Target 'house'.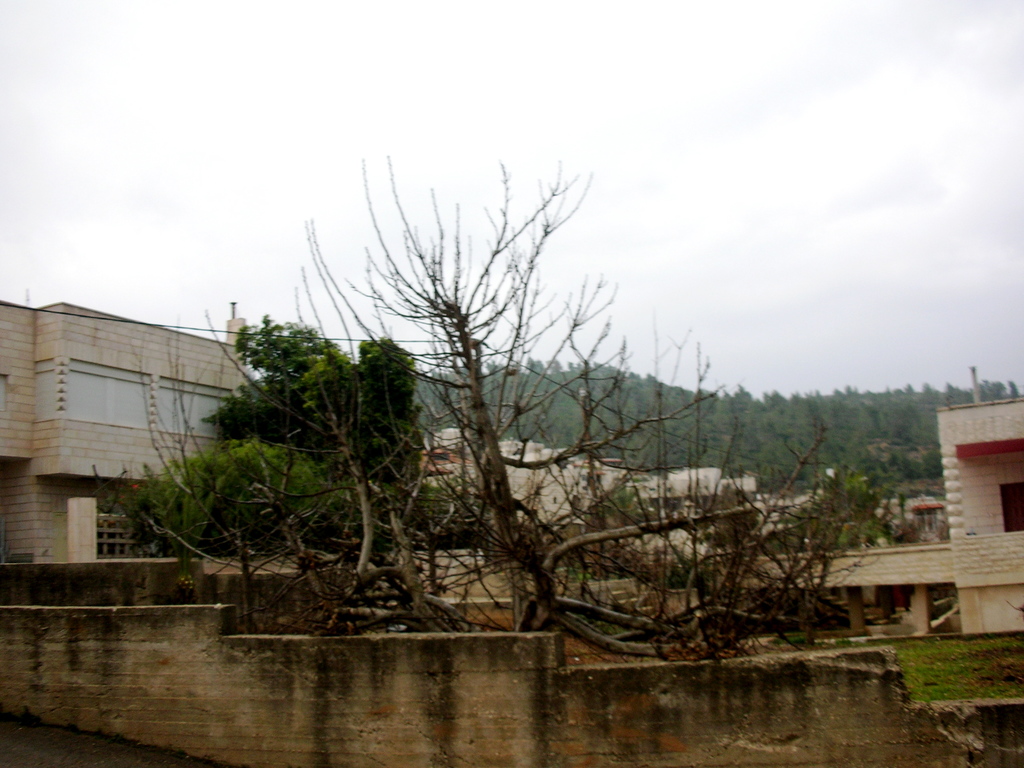
Target region: detection(727, 362, 1023, 641).
